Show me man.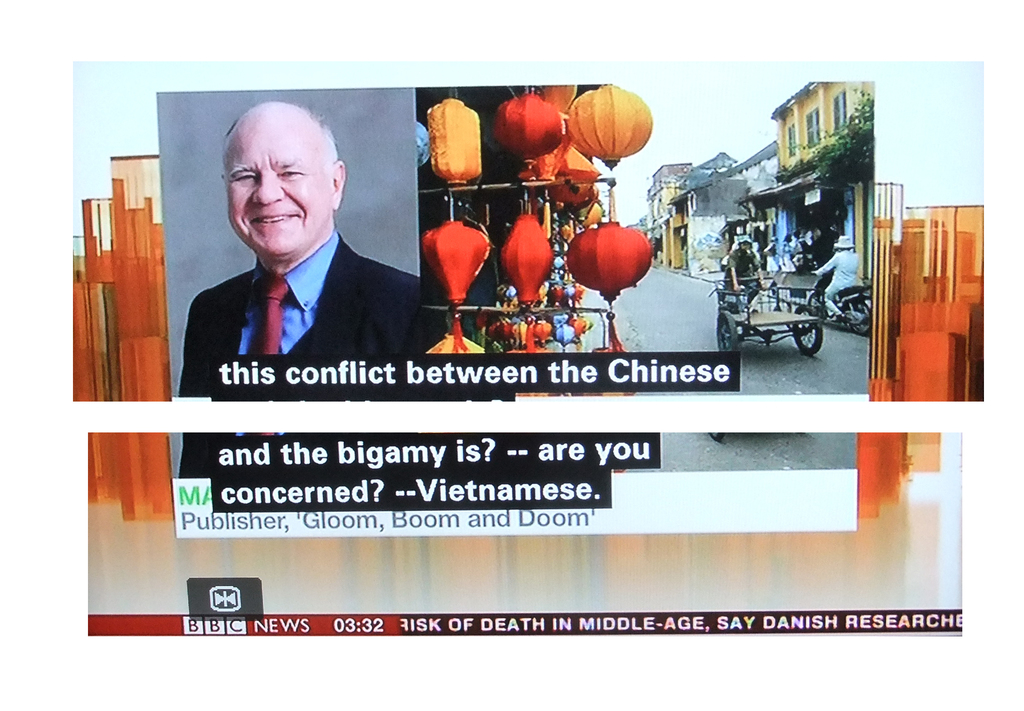
man is here: locate(178, 102, 420, 477).
